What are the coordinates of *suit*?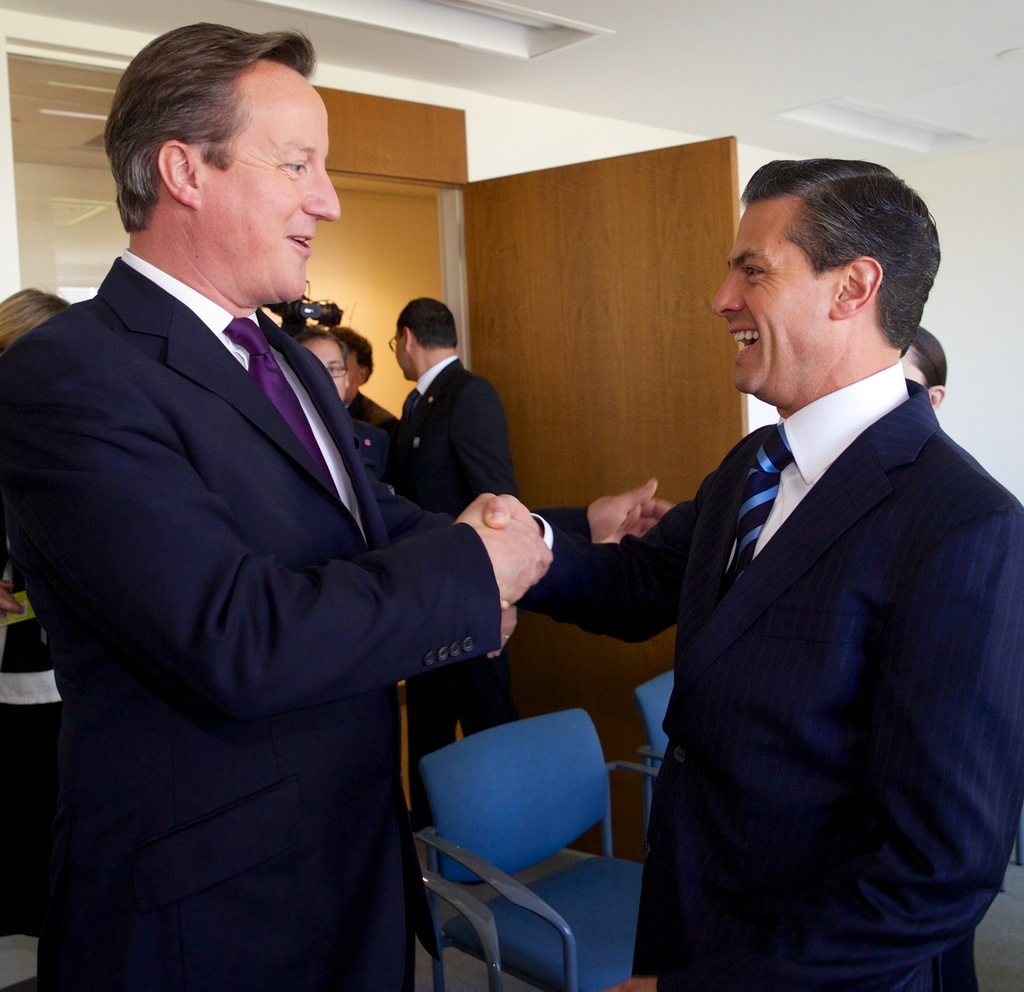
l=36, t=66, r=517, b=989.
